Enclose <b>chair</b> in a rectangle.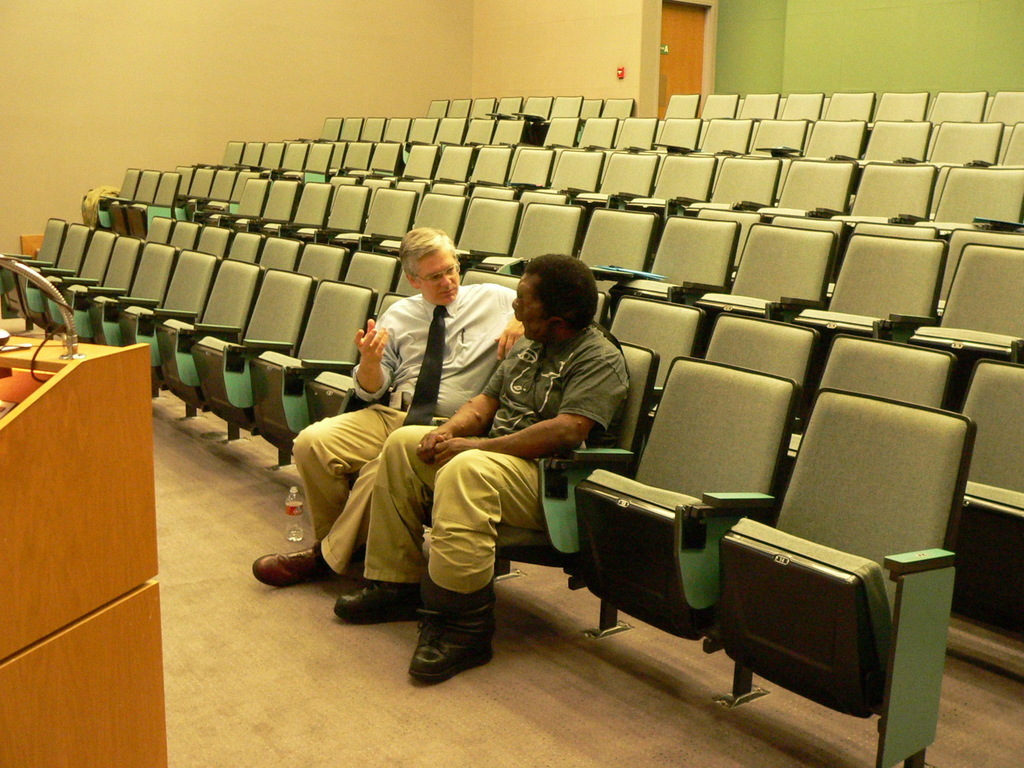
<region>572, 356, 799, 643</region>.
